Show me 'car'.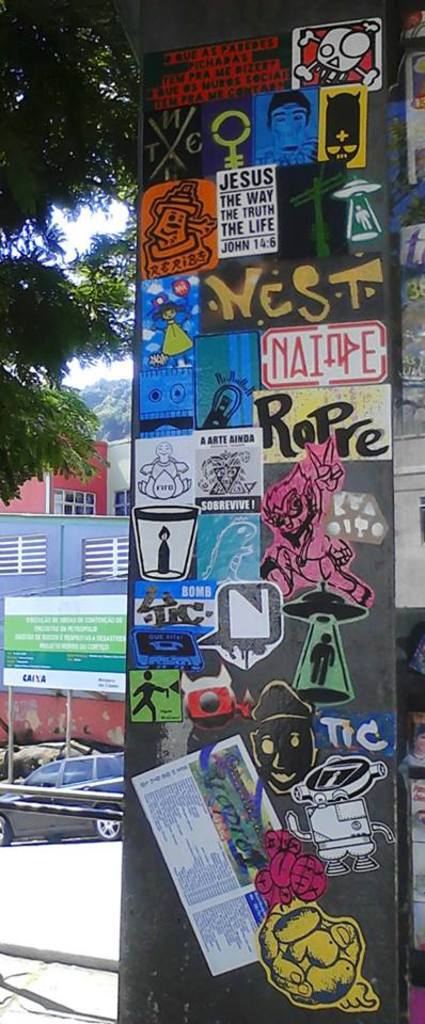
'car' is here: <bbox>2, 743, 140, 854</bbox>.
